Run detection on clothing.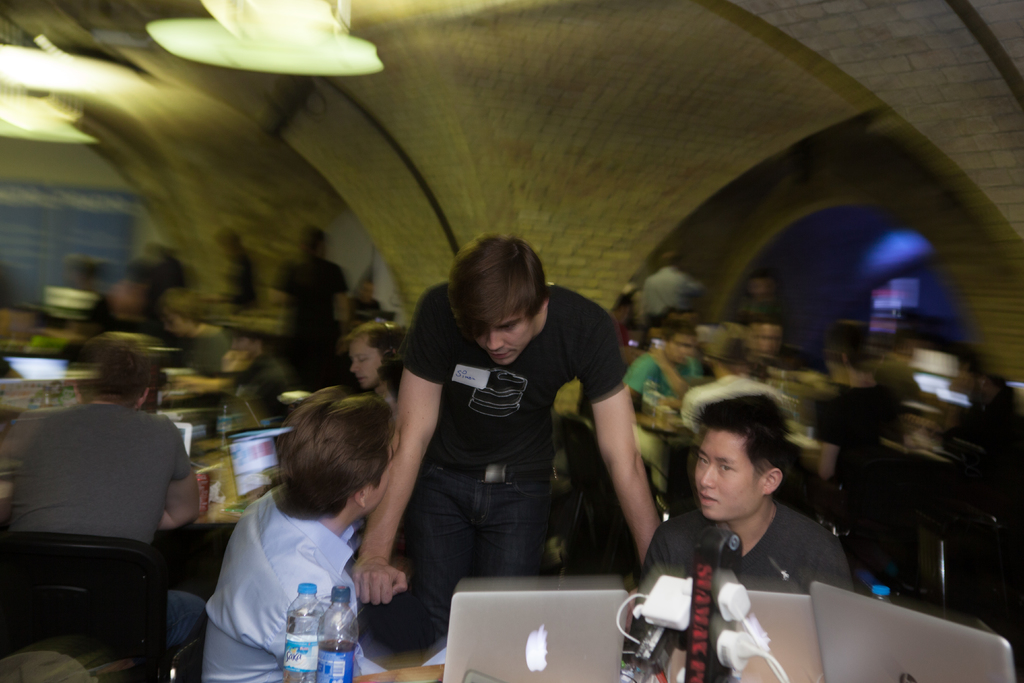
Result: <box>0,398,189,657</box>.
